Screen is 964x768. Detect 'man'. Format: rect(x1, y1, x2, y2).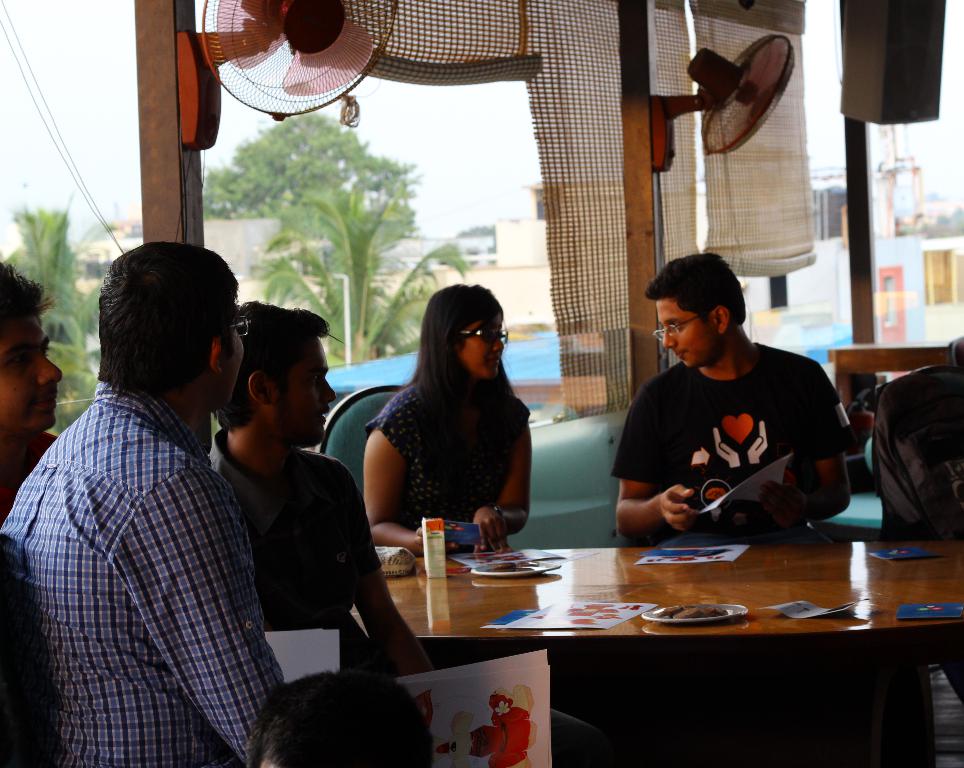
rect(20, 221, 352, 766).
